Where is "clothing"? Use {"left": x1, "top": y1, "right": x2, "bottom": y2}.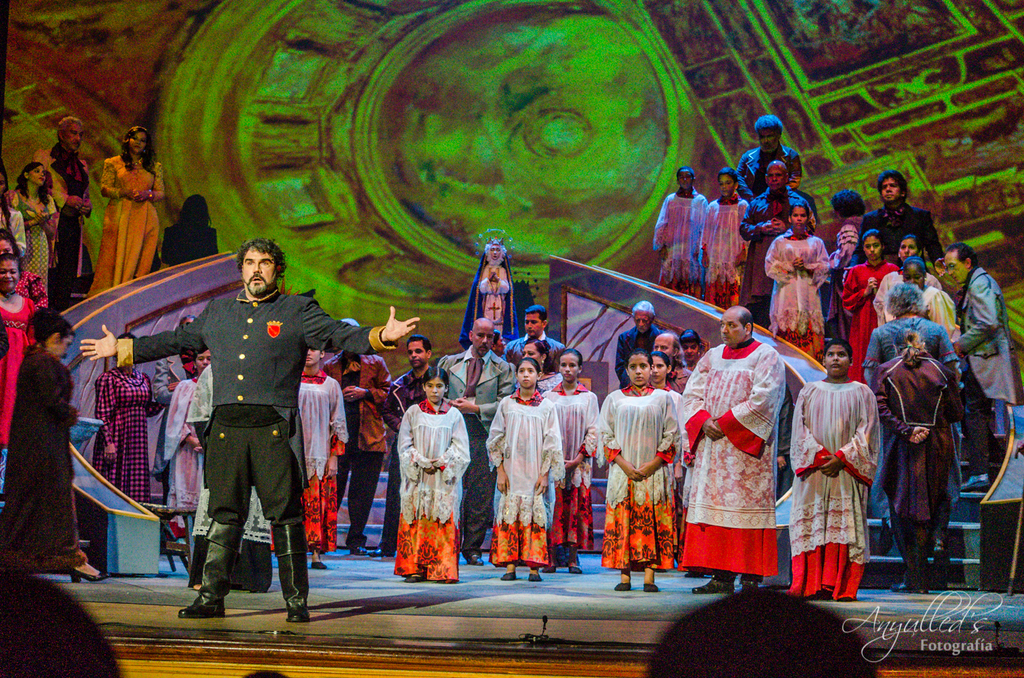
{"left": 763, "top": 228, "right": 830, "bottom": 365}.
